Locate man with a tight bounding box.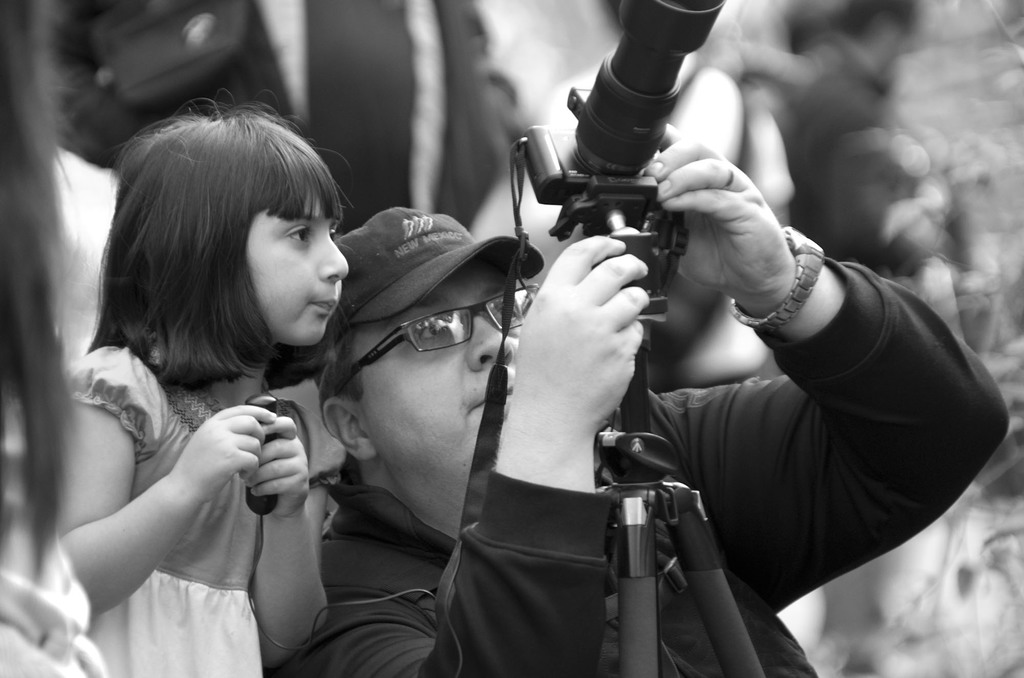
x1=330 y1=31 x2=957 y2=640.
